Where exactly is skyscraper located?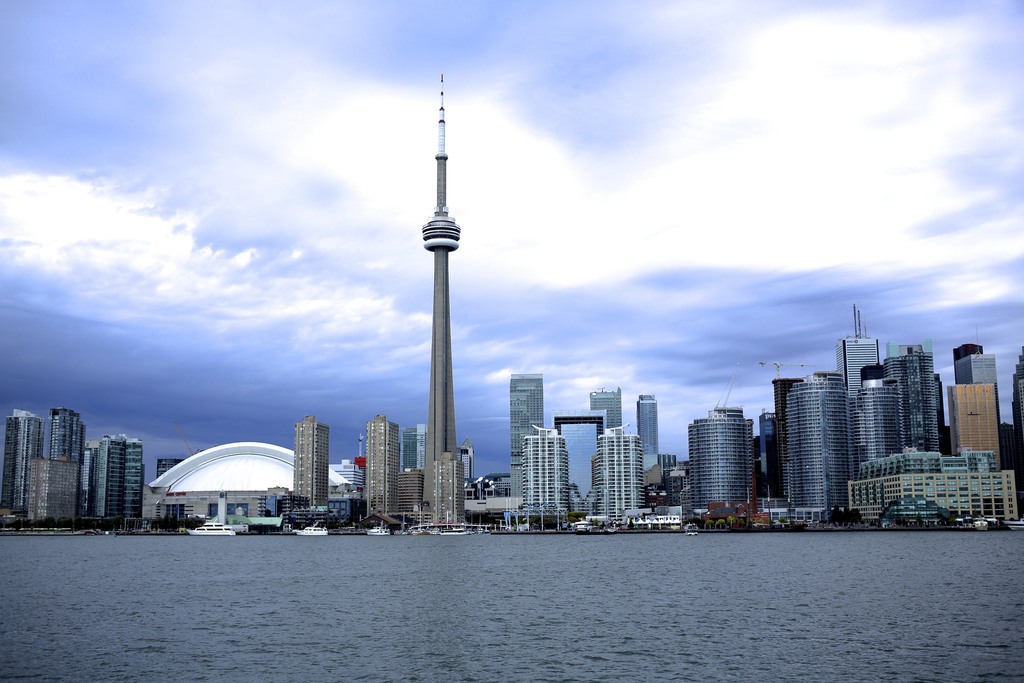
Its bounding box is select_region(422, 69, 461, 515).
